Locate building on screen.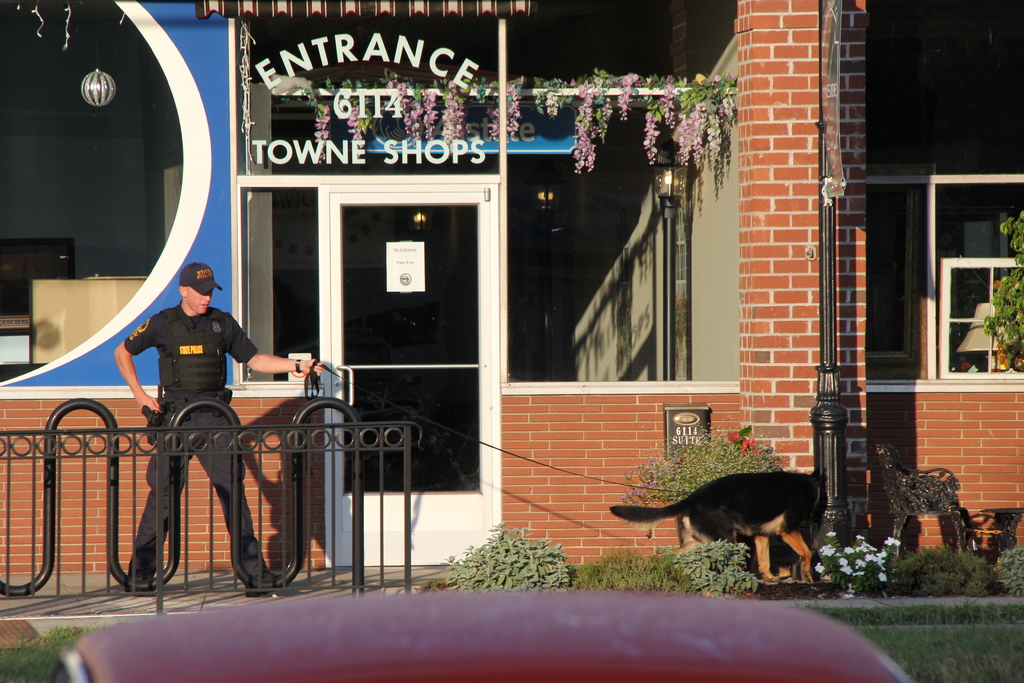
On screen at {"x1": 2, "y1": 0, "x2": 1023, "y2": 598}.
